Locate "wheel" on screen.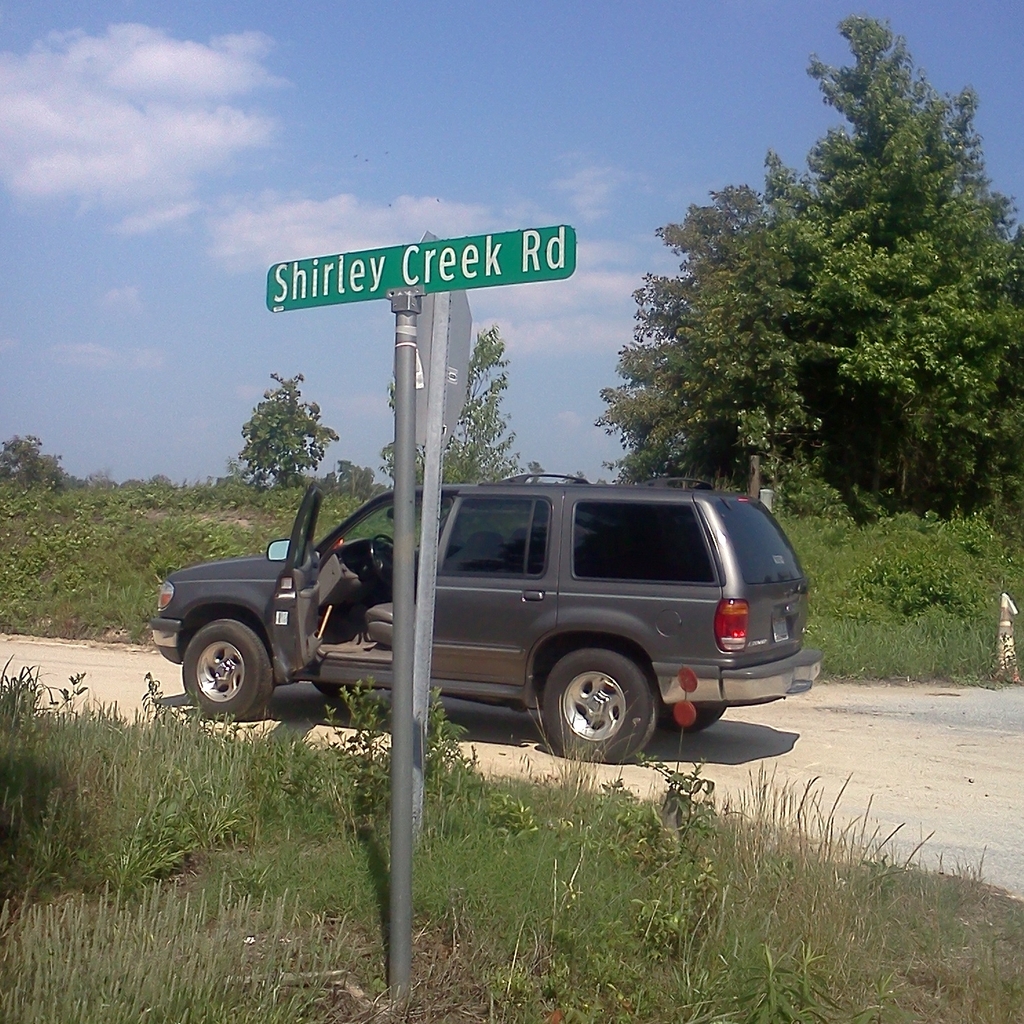
On screen at [541,648,653,764].
